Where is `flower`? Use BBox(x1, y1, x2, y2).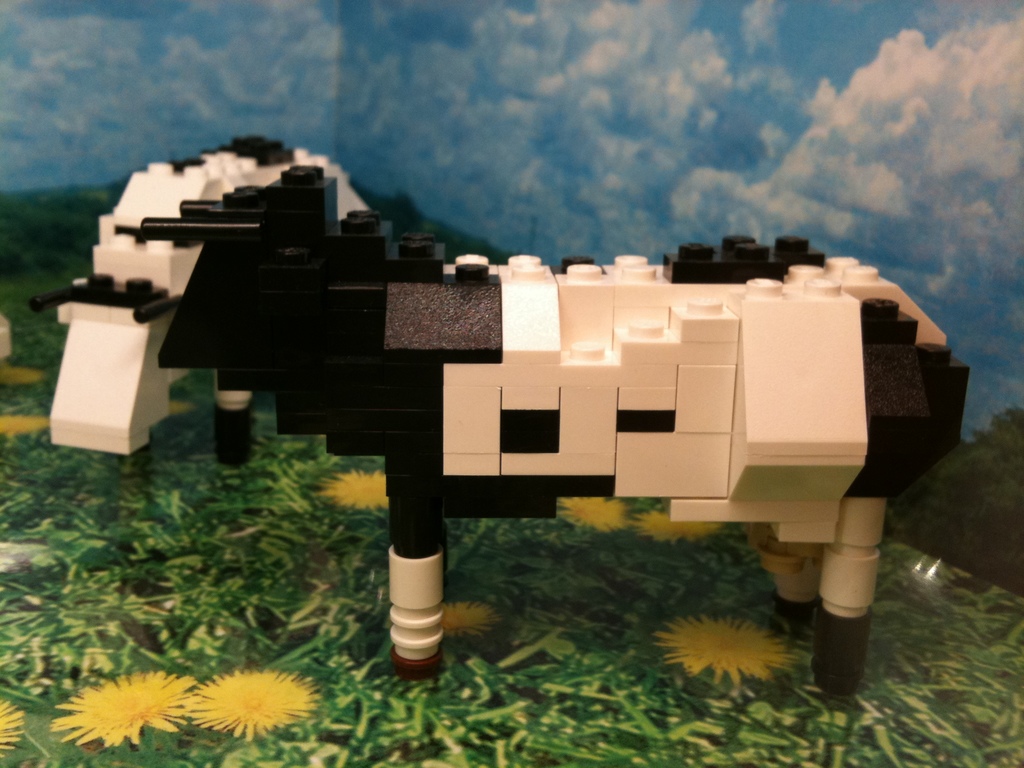
BBox(436, 600, 504, 635).
